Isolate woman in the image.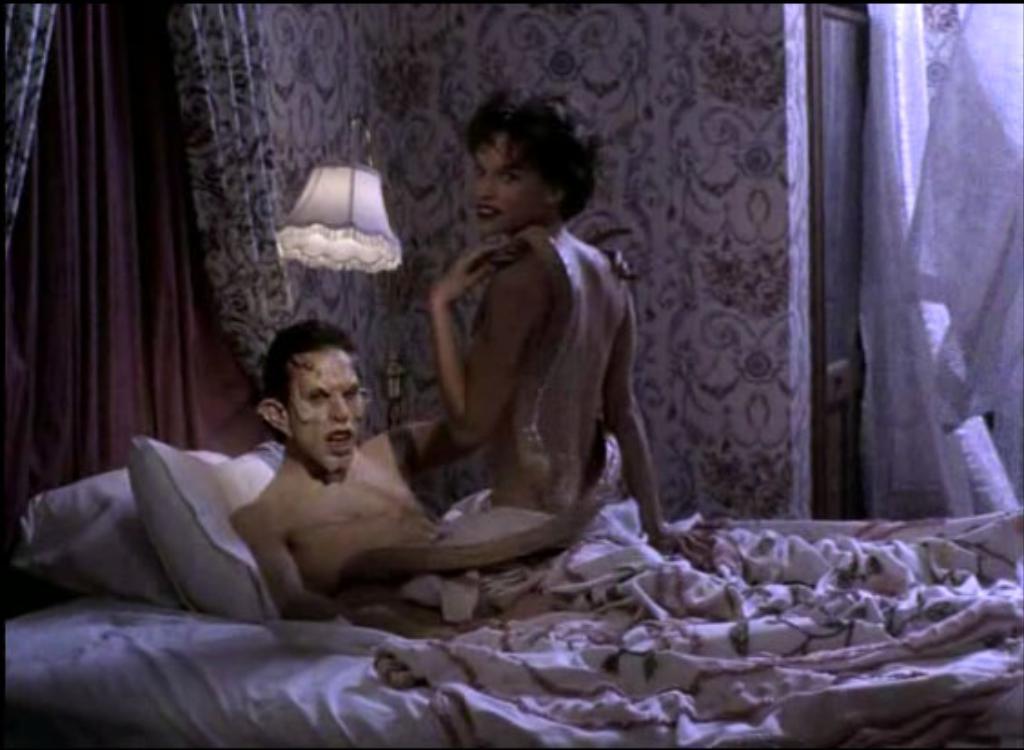
Isolated region: x1=340, y1=73, x2=741, y2=576.
